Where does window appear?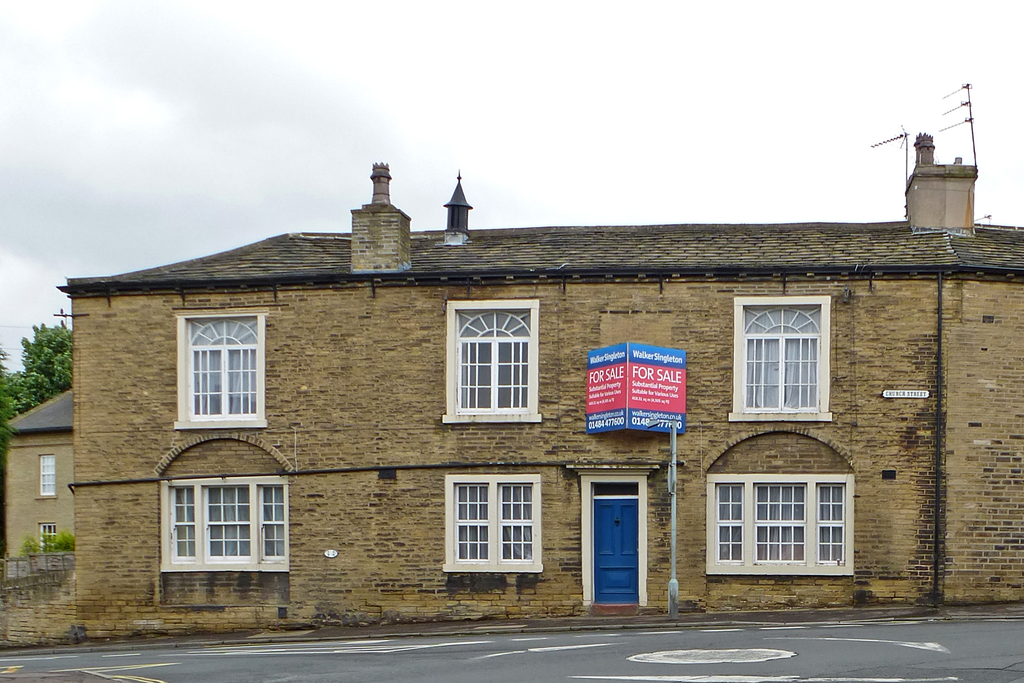
Appears at 161, 477, 291, 570.
